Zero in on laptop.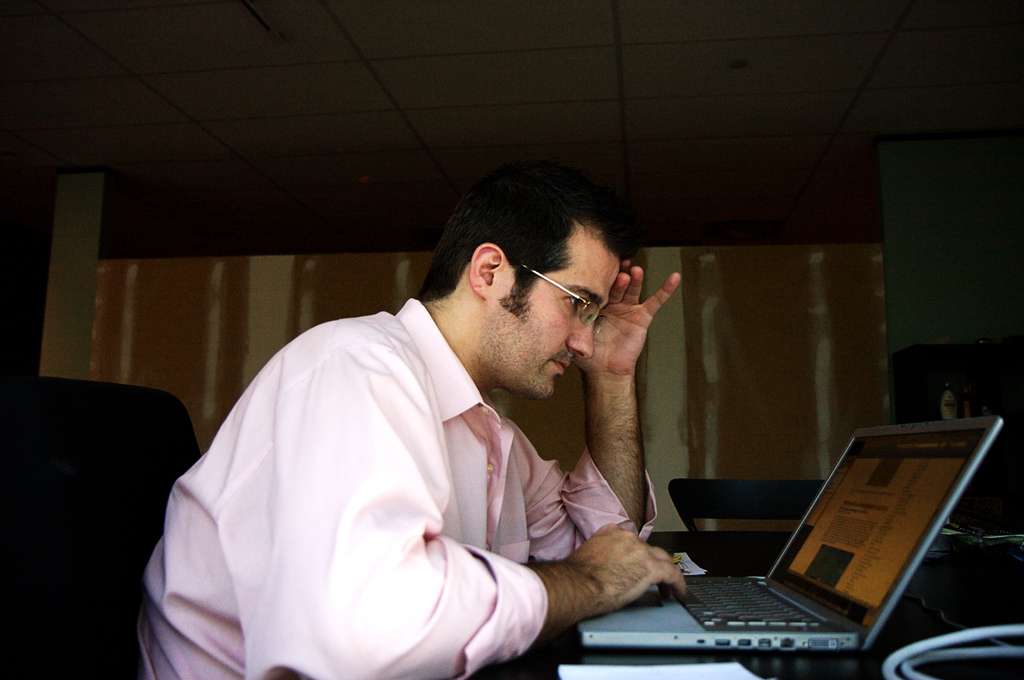
Zeroed in: box(602, 438, 979, 668).
